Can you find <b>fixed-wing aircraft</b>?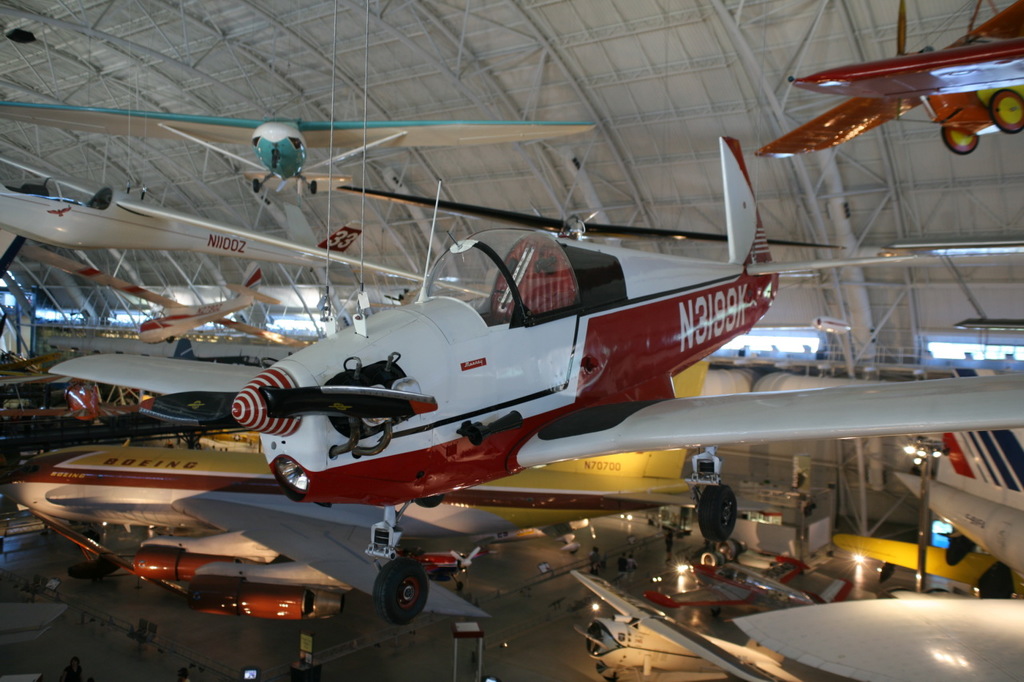
Yes, bounding box: crop(890, 425, 1023, 576).
